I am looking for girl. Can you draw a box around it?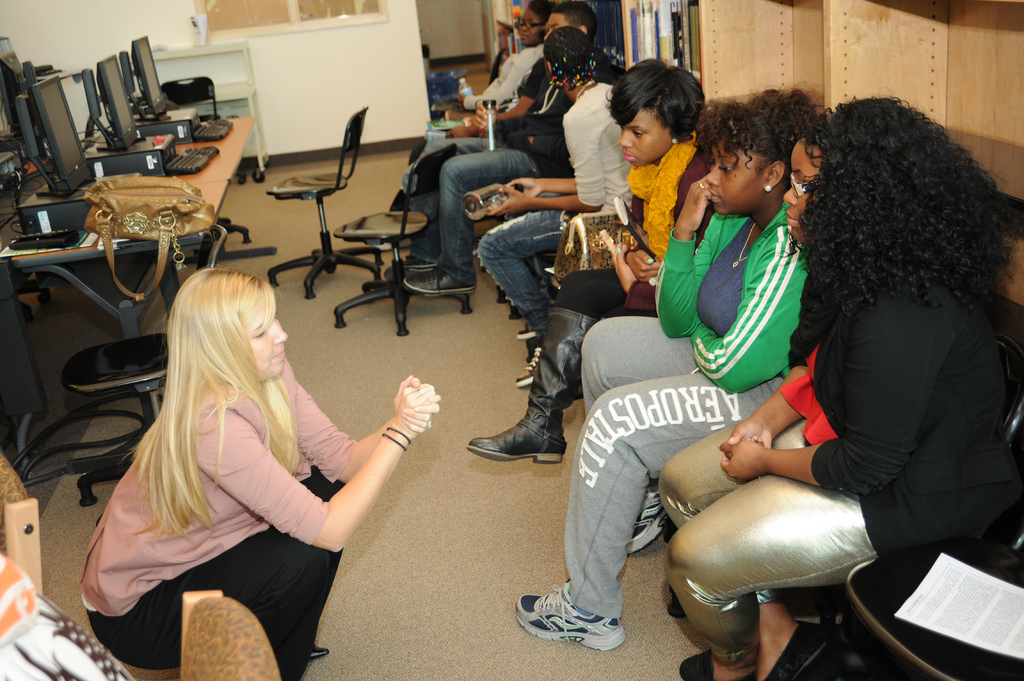
Sure, the bounding box is (x1=466, y1=61, x2=708, y2=470).
